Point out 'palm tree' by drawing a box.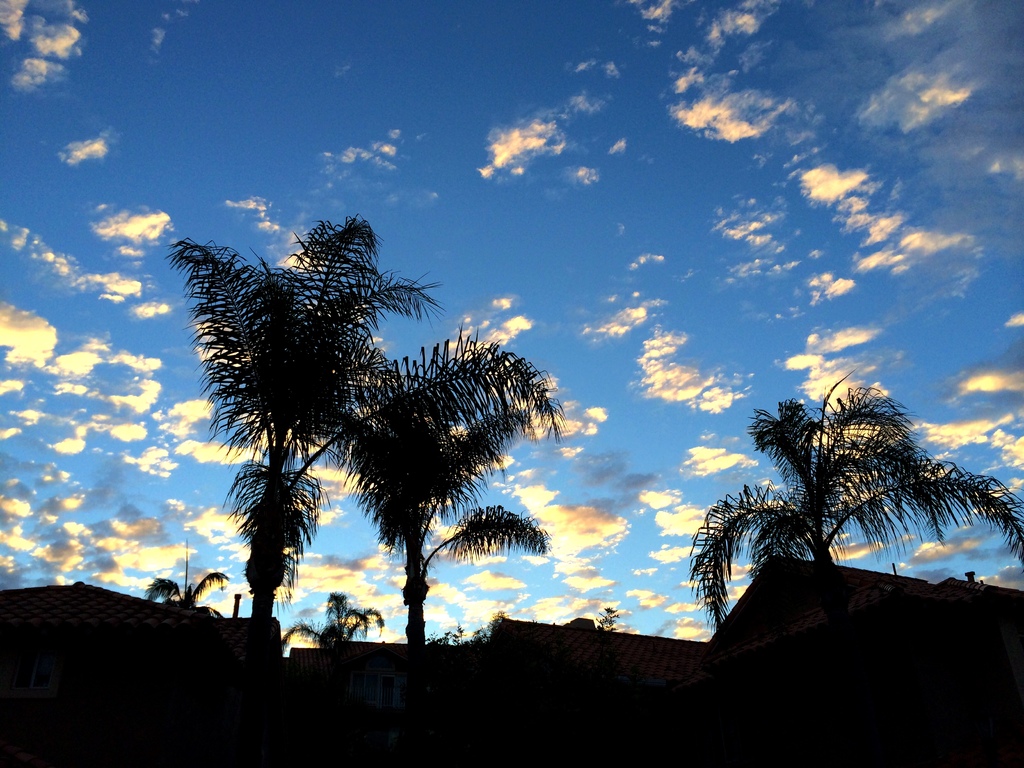
detection(154, 197, 572, 624).
